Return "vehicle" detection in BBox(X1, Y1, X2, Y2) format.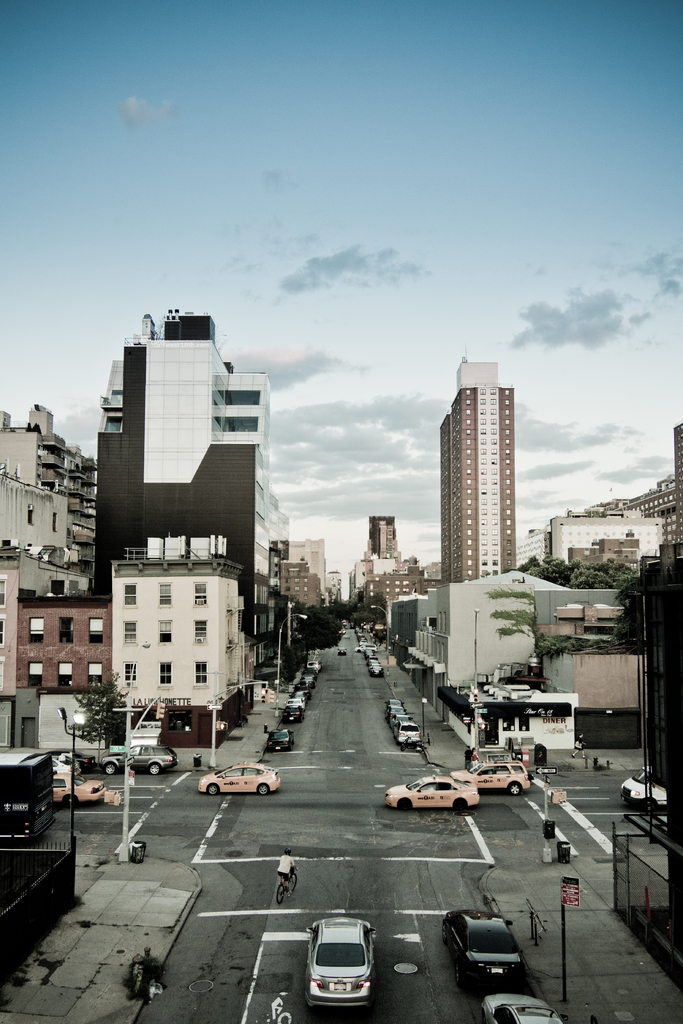
BBox(97, 739, 176, 781).
